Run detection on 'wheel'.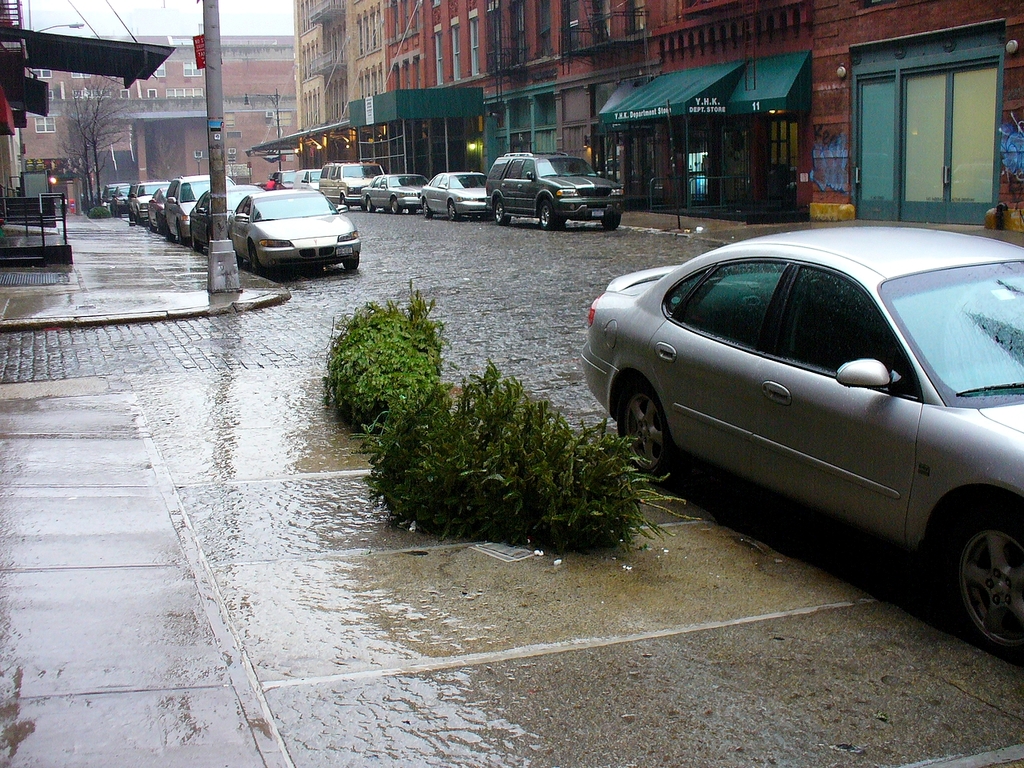
Result: x1=365 y1=198 x2=376 y2=217.
